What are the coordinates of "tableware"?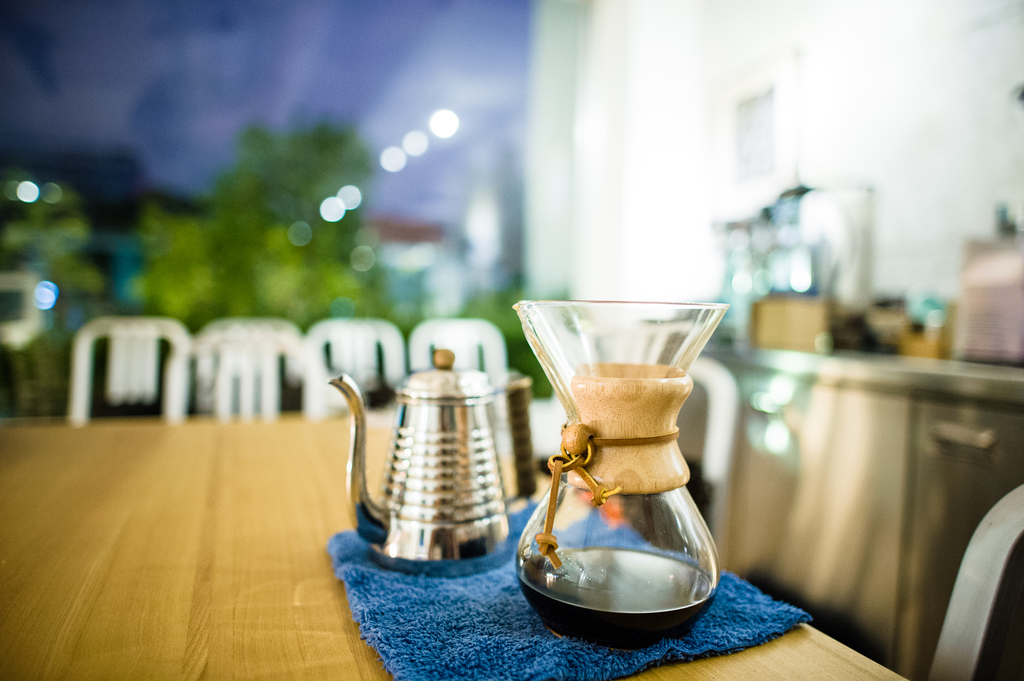
(324,345,552,577).
